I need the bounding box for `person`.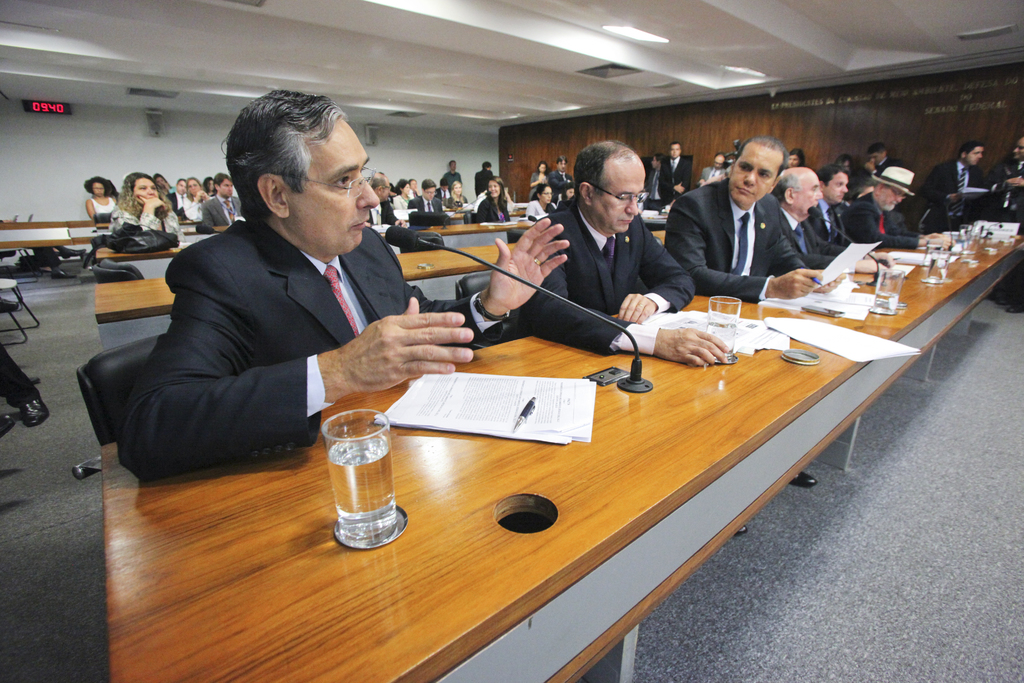
Here it is: <bbox>803, 159, 854, 254</bbox>.
